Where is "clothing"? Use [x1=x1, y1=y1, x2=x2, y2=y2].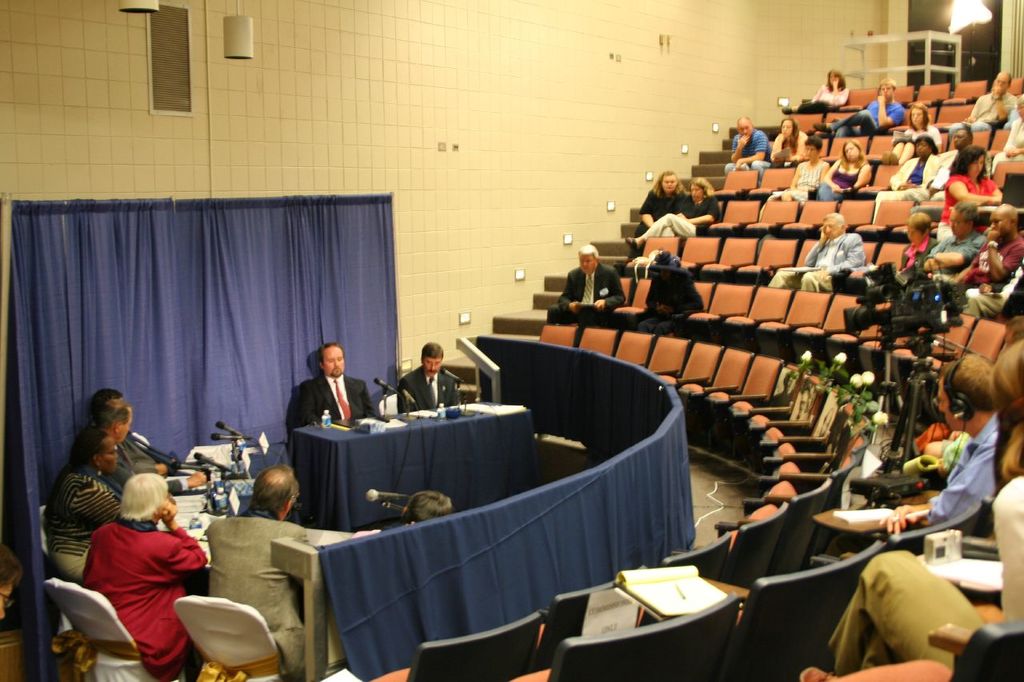
[x1=816, y1=154, x2=870, y2=204].
